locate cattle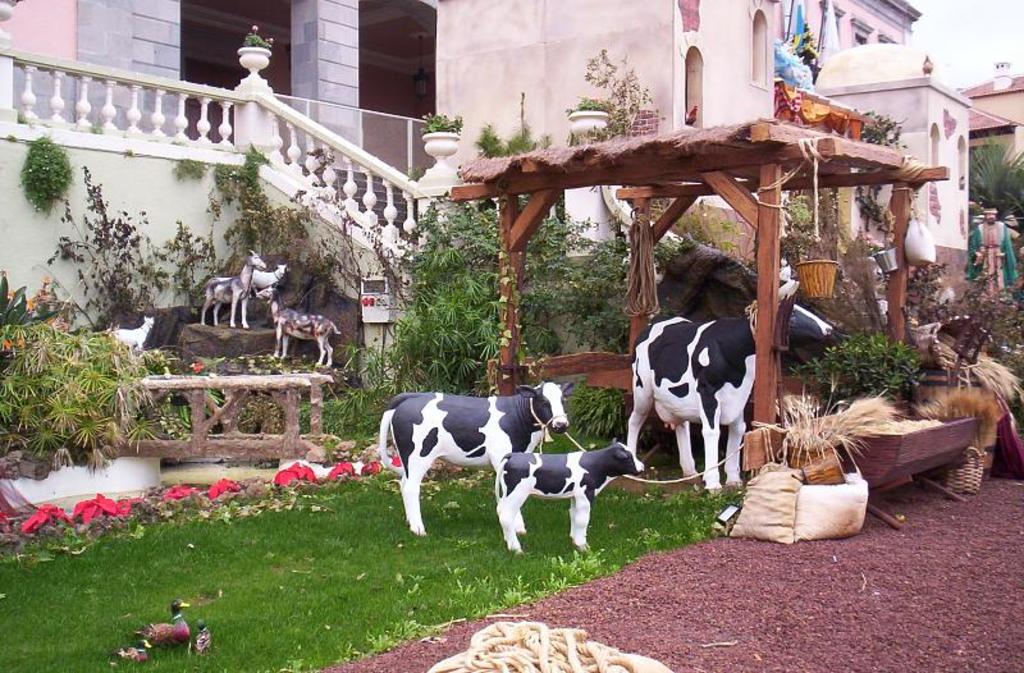
[623,303,831,499]
